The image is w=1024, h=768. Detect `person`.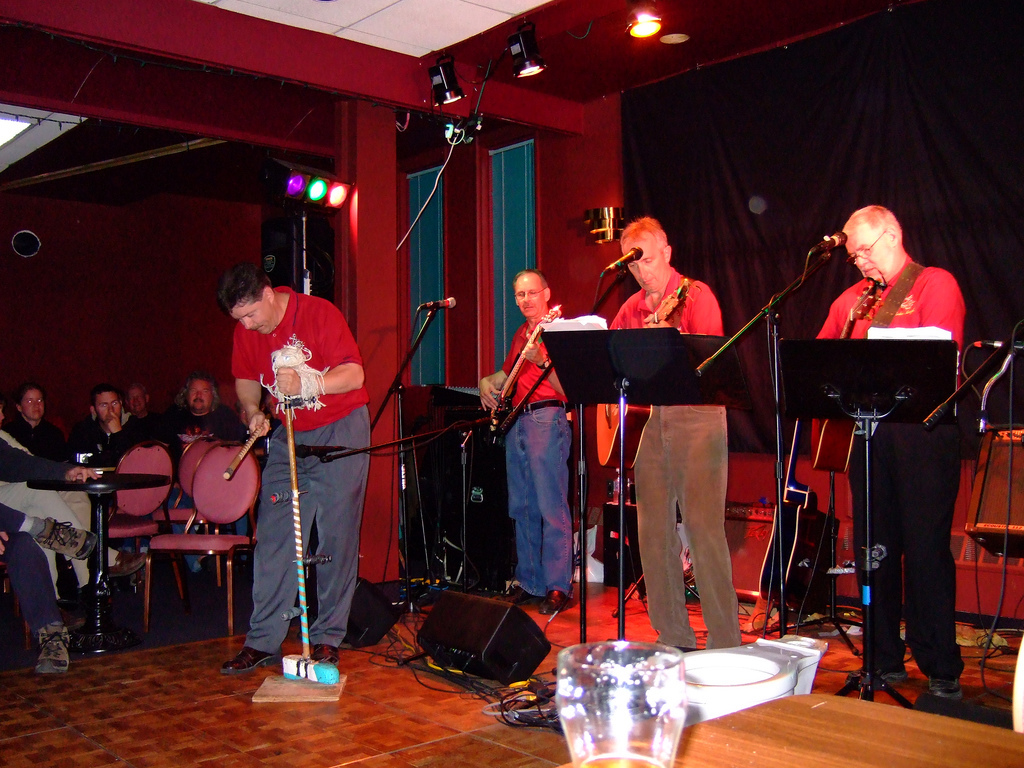
Detection: <bbox>71, 387, 161, 494</bbox>.
